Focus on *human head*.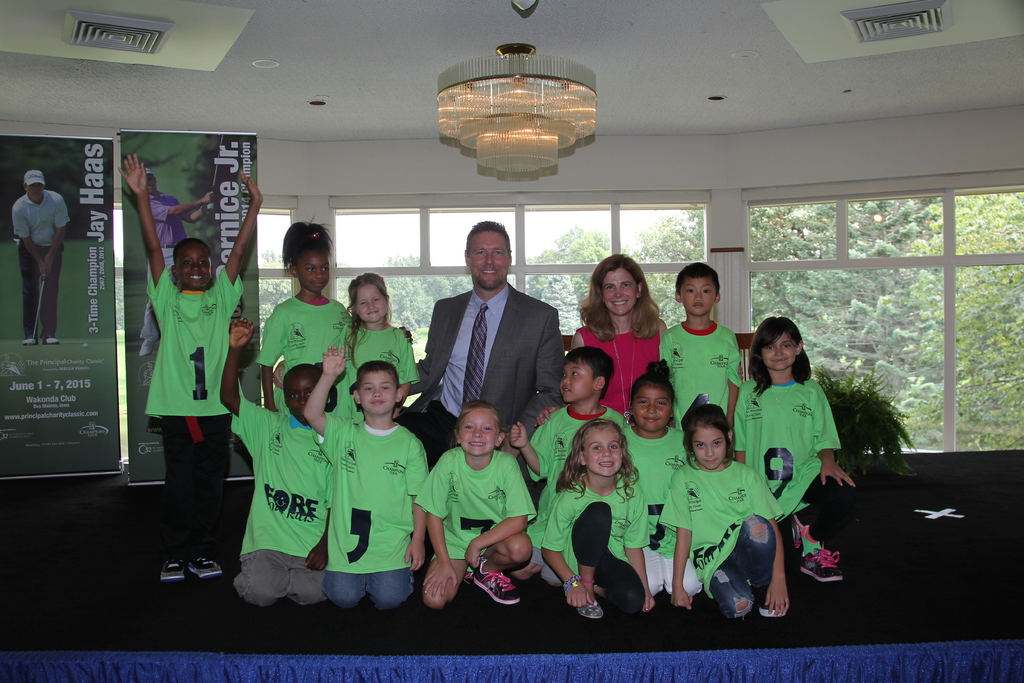
Focused at (683, 404, 735, 472).
